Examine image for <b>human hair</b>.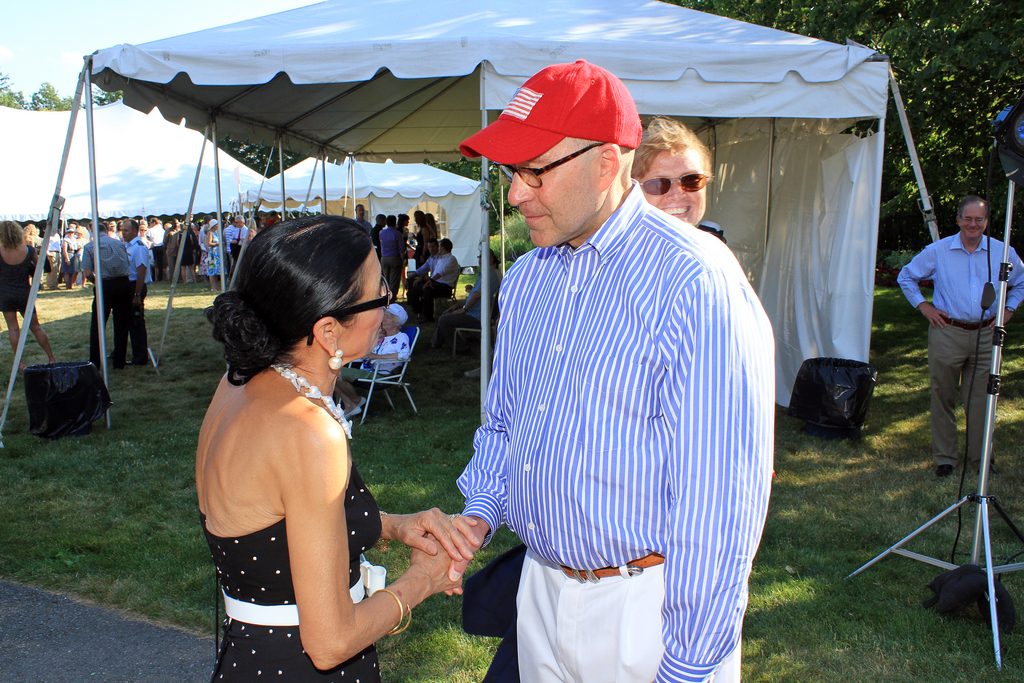
Examination result: [x1=218, y1=195, x2=390, y2=398].
